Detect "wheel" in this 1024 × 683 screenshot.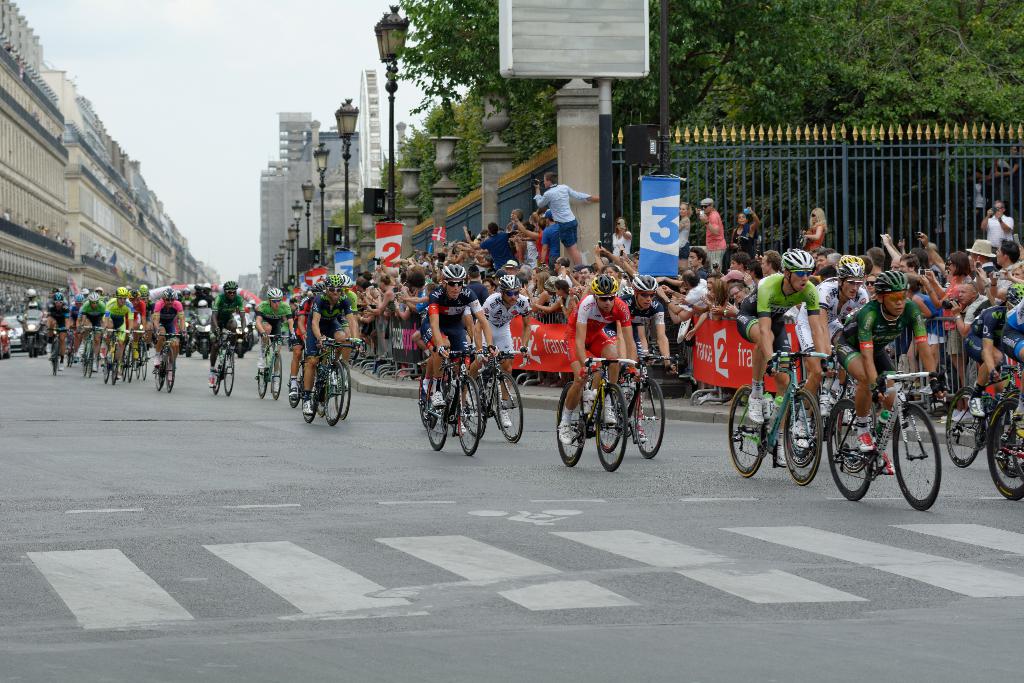
Detection: box=[892, 405, 943, 510].
